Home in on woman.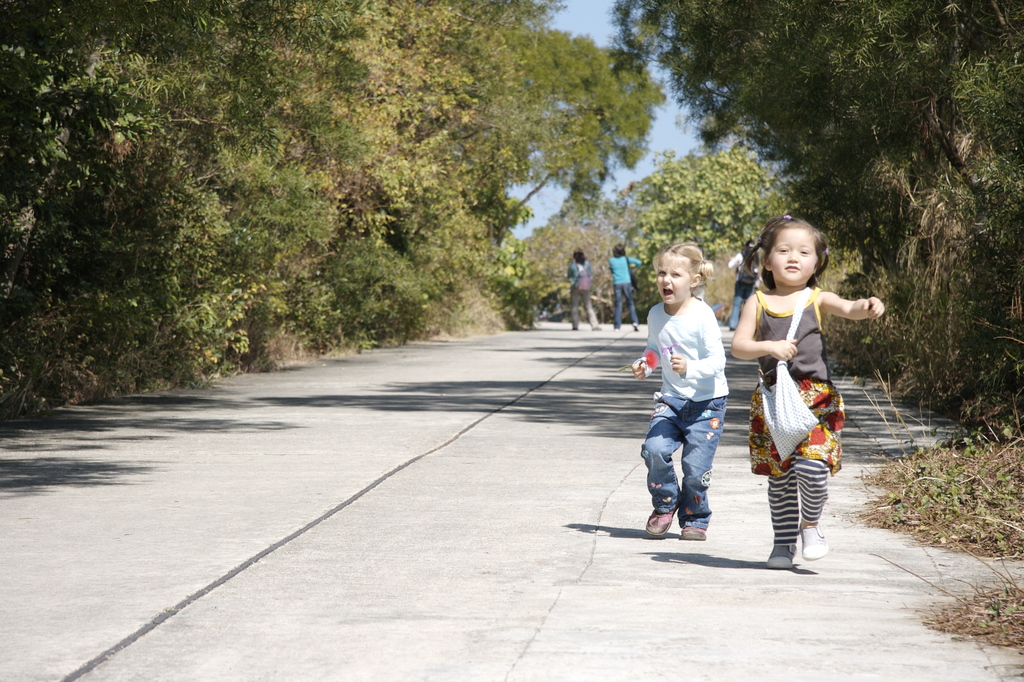
Homed in at <region>612, 247, 647, 330</region>.
